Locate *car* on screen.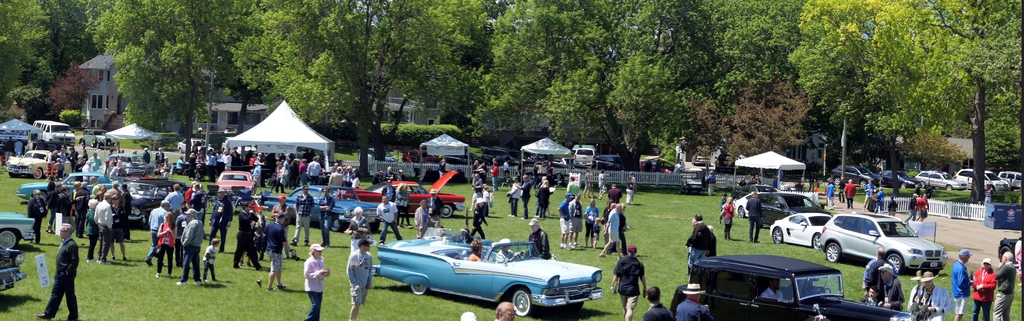
On screen at 341/169/463/217.
